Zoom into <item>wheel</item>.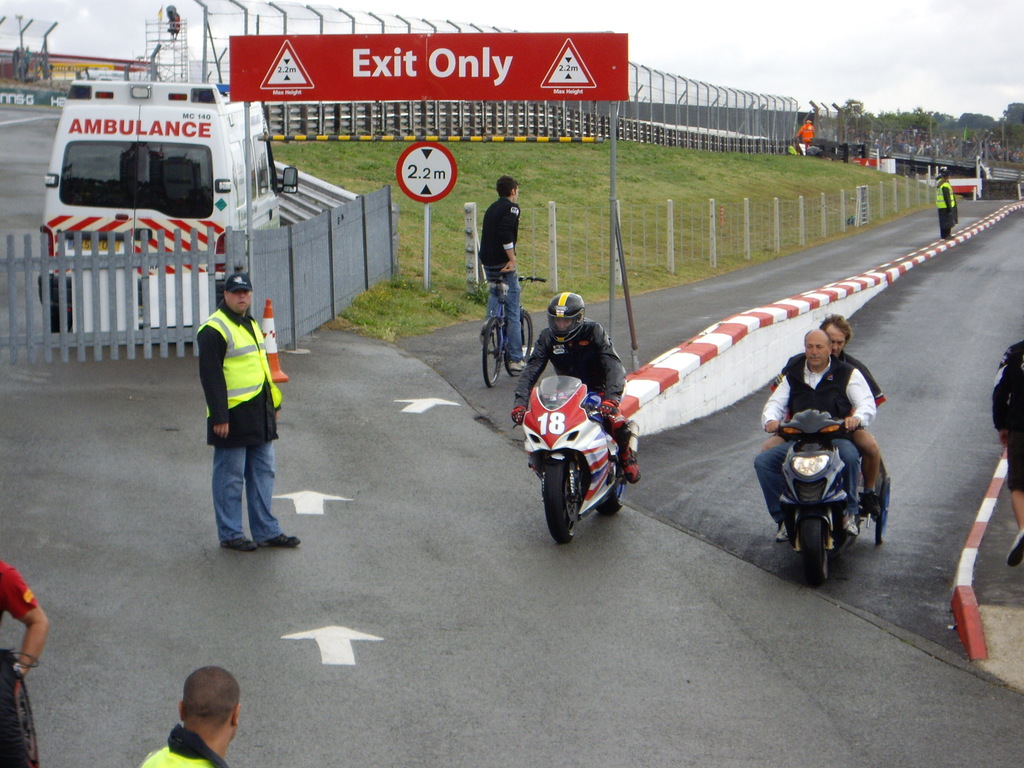
Zoom target: box(518, 306, 534, 358).
